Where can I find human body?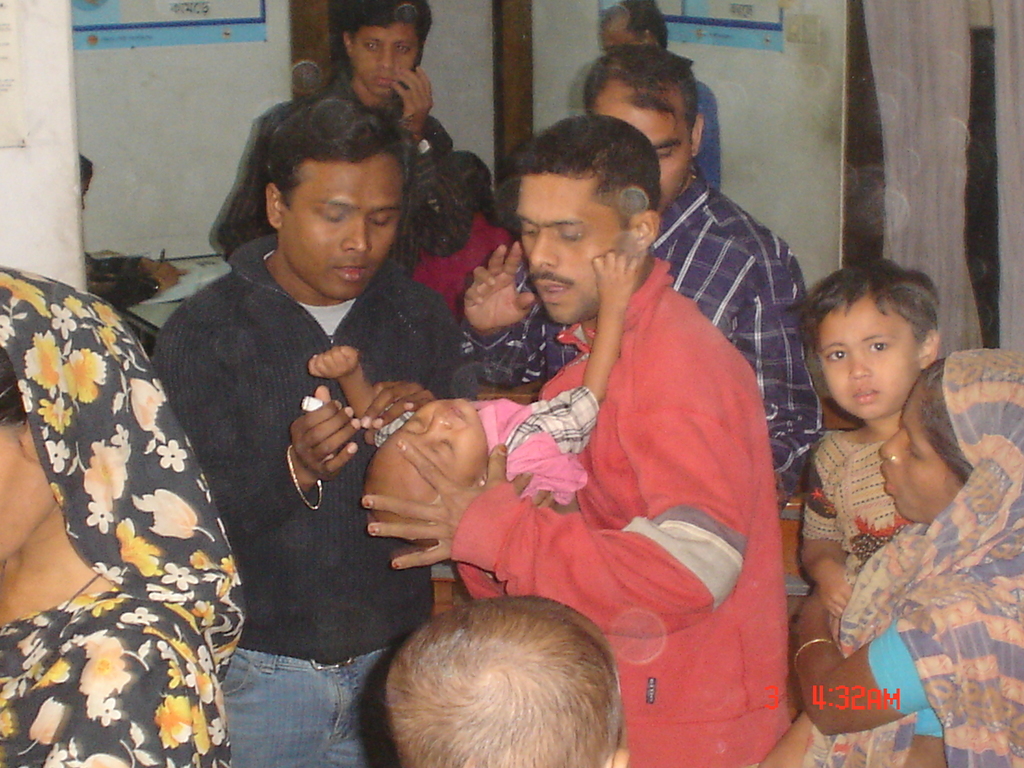
You can find it at Rect(145, 236, 456, 767).
